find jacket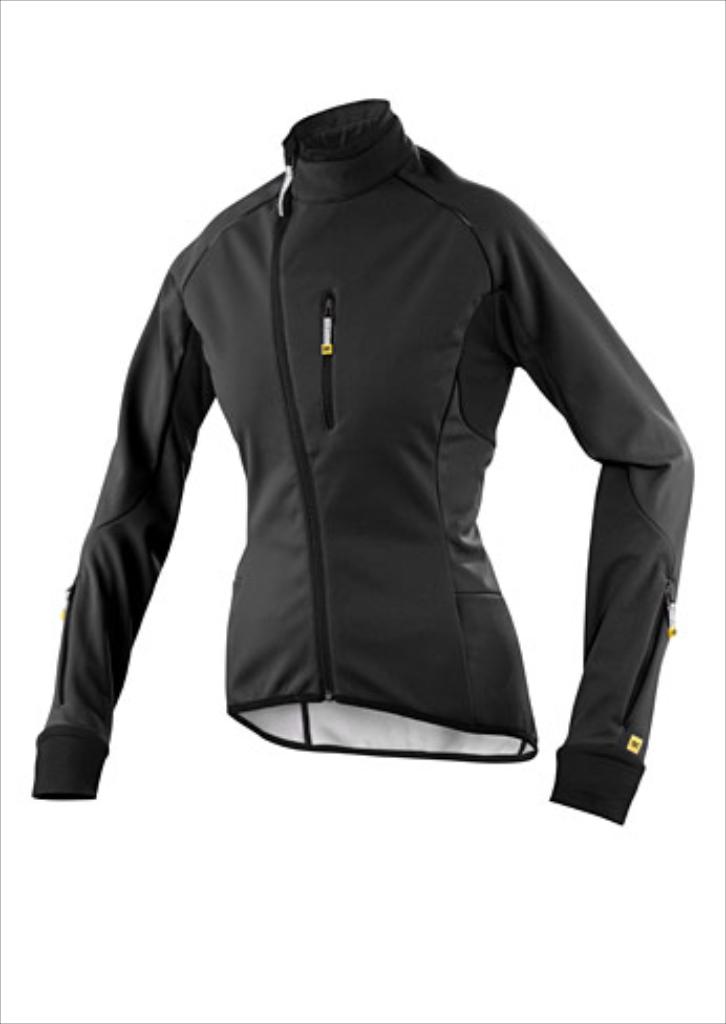
Rect(34, 97, 697, 823)
